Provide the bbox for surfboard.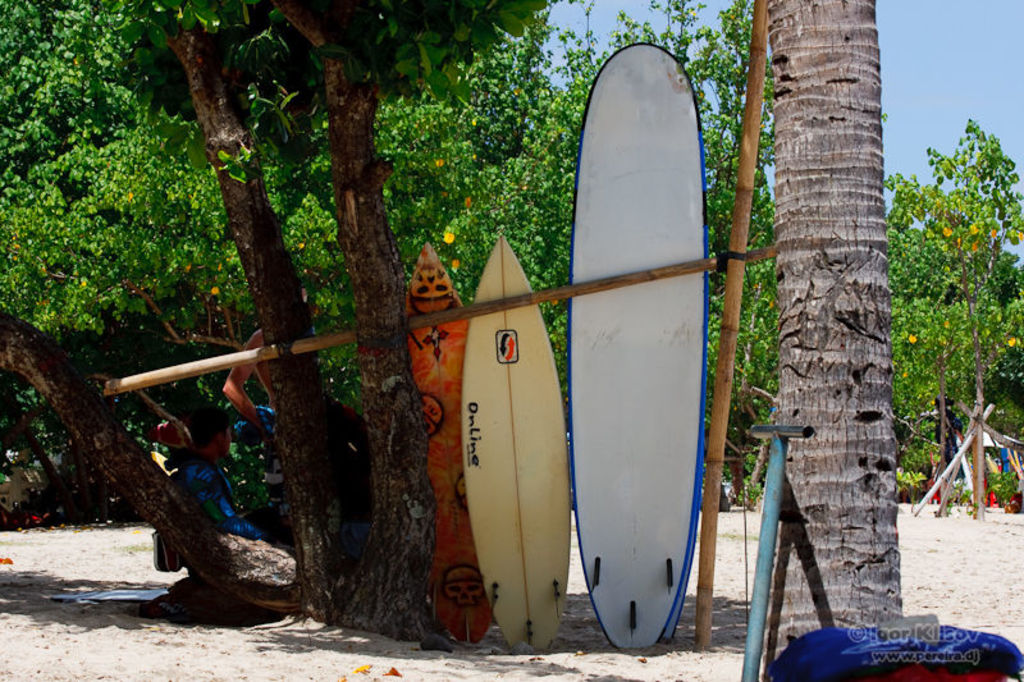
461, 234, 572, 654.
